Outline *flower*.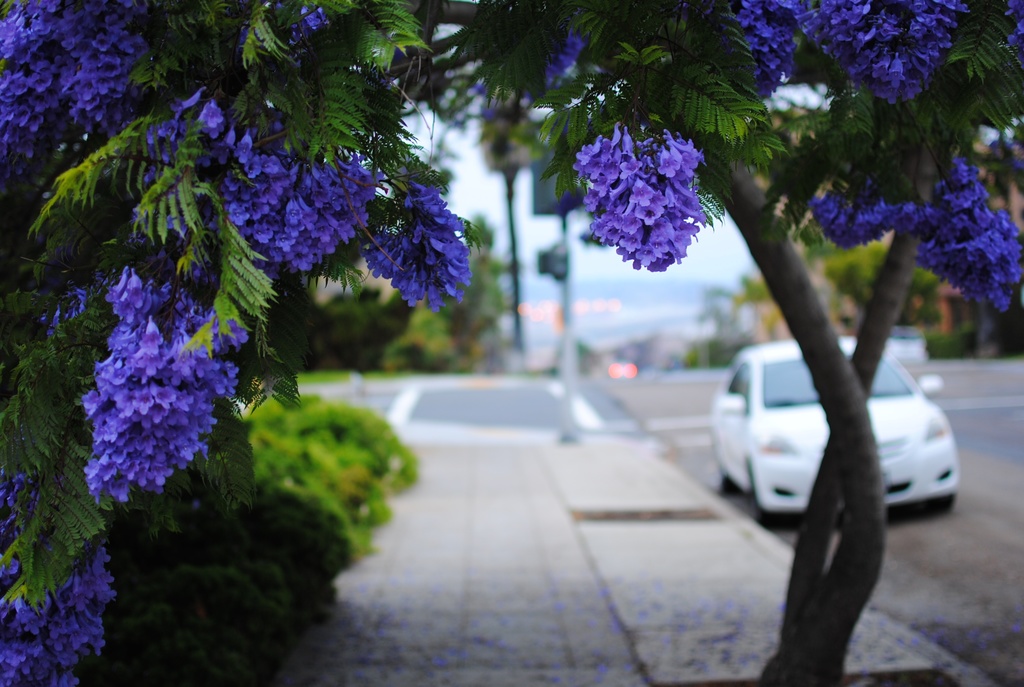
Outline: (0, 472, 116, 686).
